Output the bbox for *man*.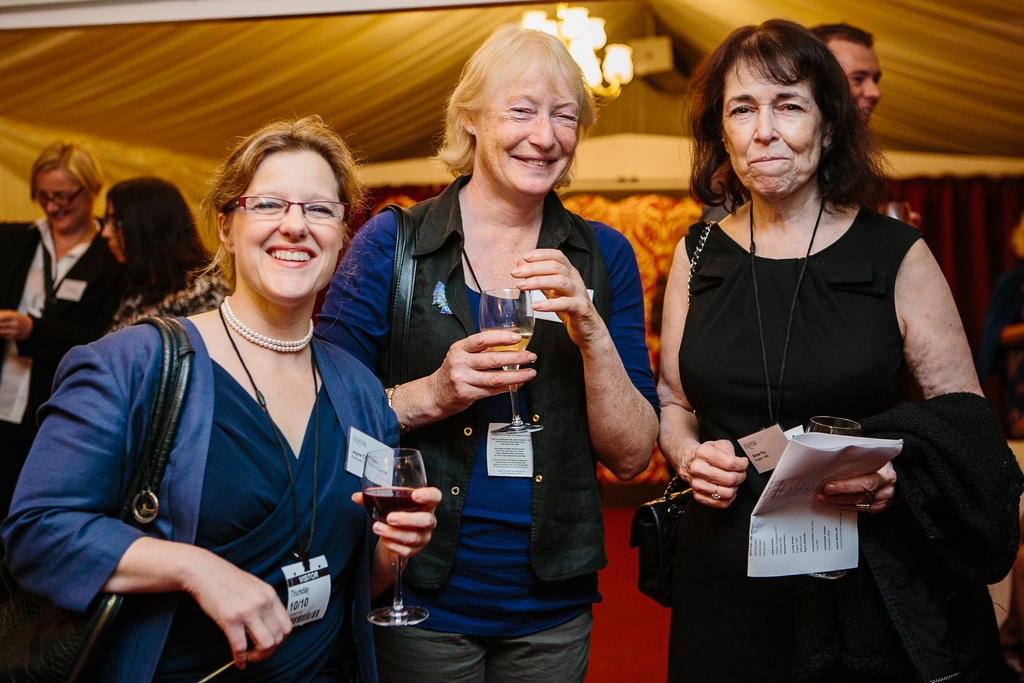
box(271, 58, 623, 655).
